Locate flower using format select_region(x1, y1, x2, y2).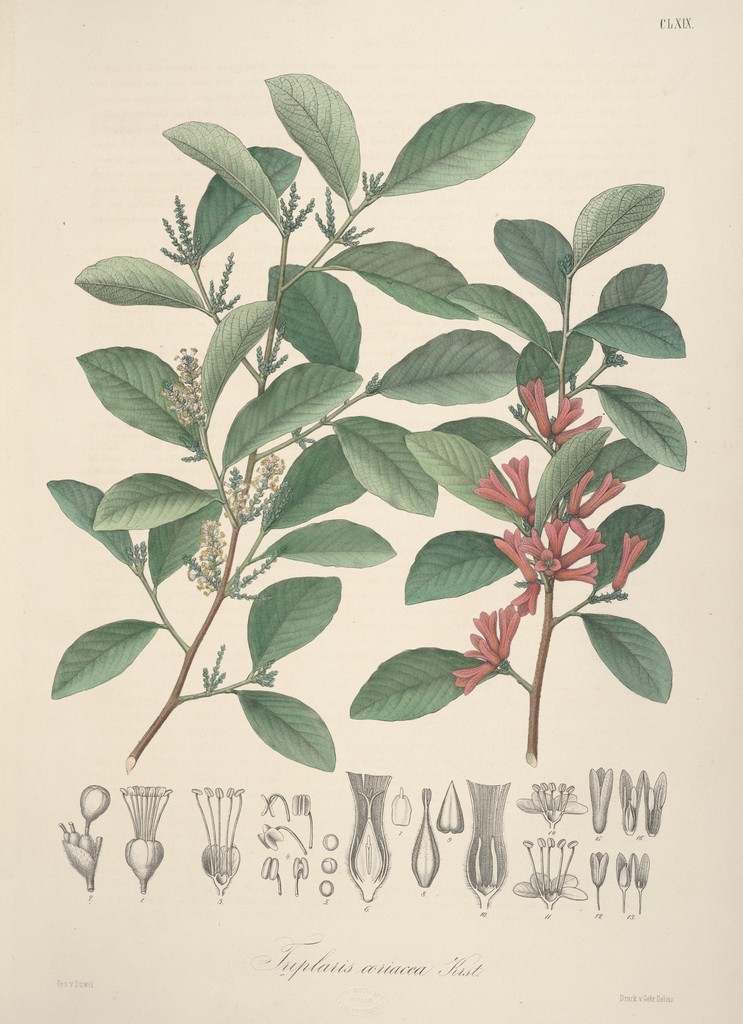
select_region(495, 604, 521, 653).
